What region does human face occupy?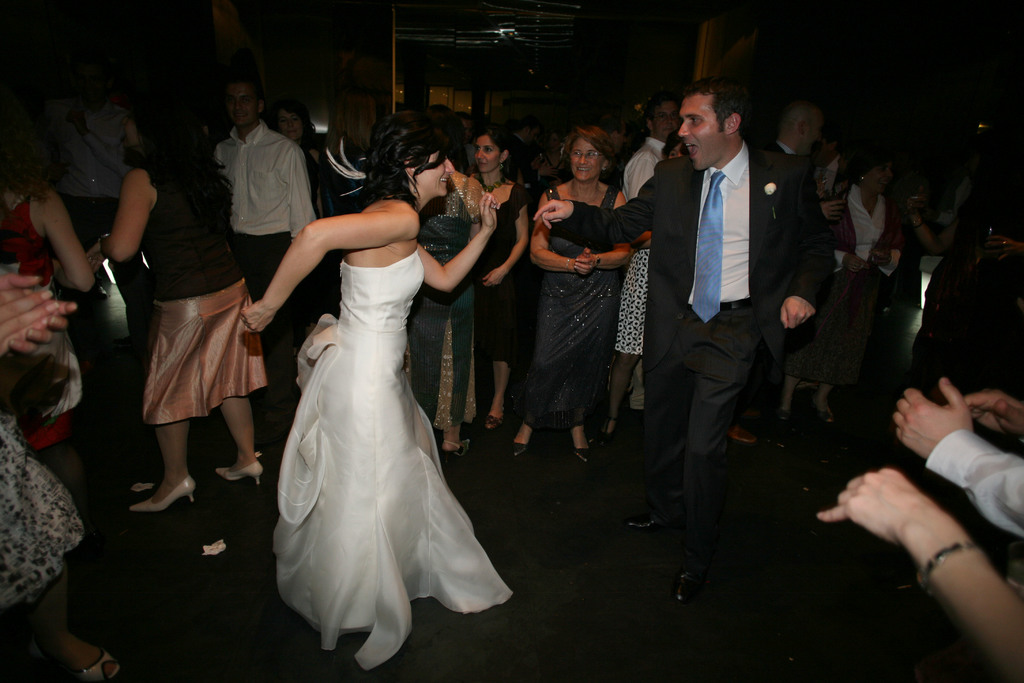
bbox=(223, 83, 259, 131).
